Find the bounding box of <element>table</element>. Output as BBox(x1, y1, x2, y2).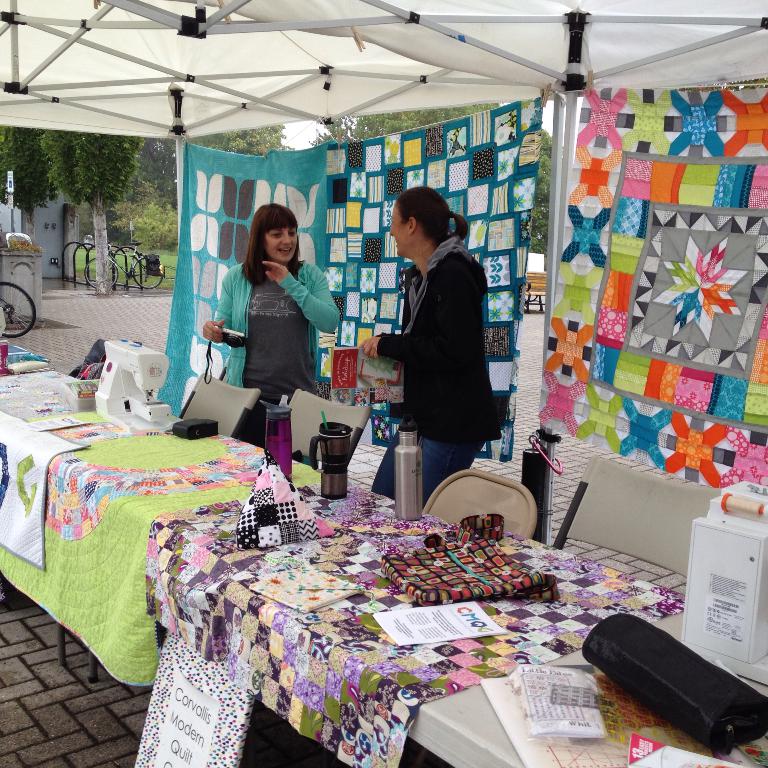
BBox(116, 518, 760, 764).
